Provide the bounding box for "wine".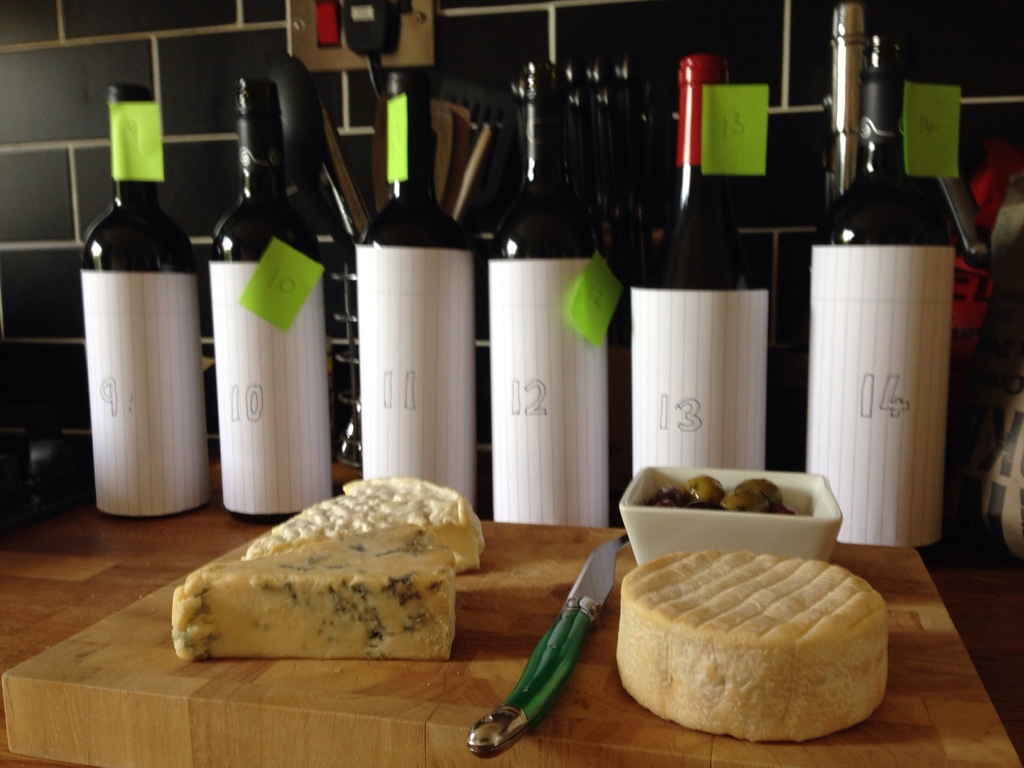
{"x1": 811, "y1": 31, "x2": 943, "y2": 563}.
